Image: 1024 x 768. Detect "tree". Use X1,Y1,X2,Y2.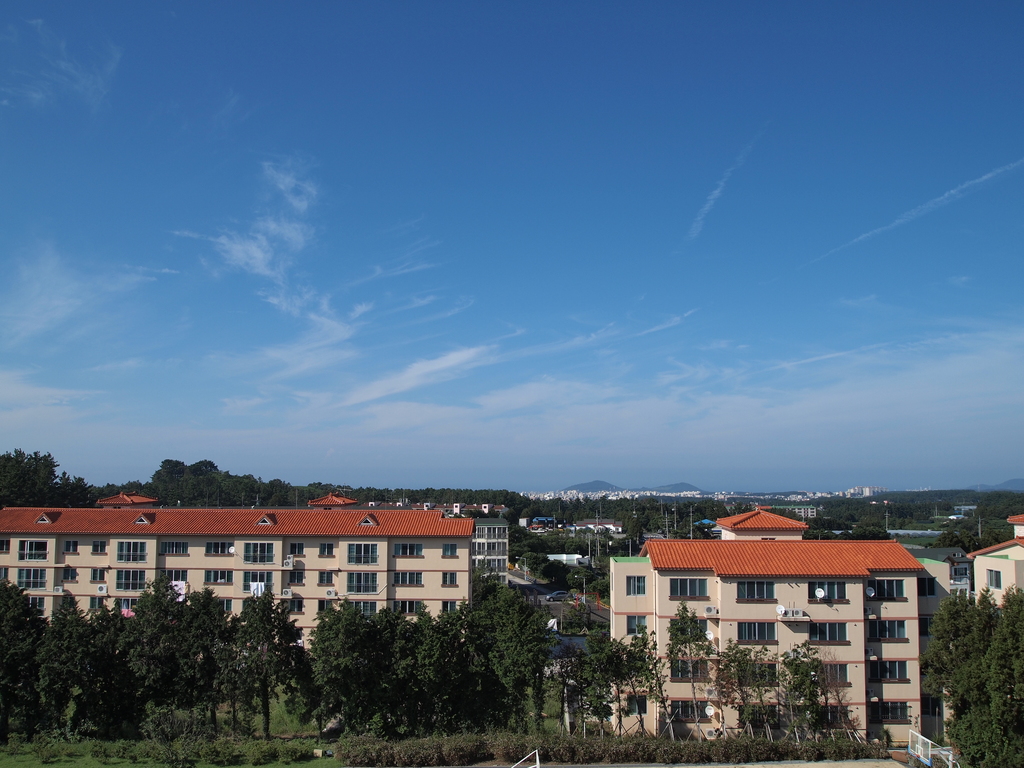
250,589,296,725.
